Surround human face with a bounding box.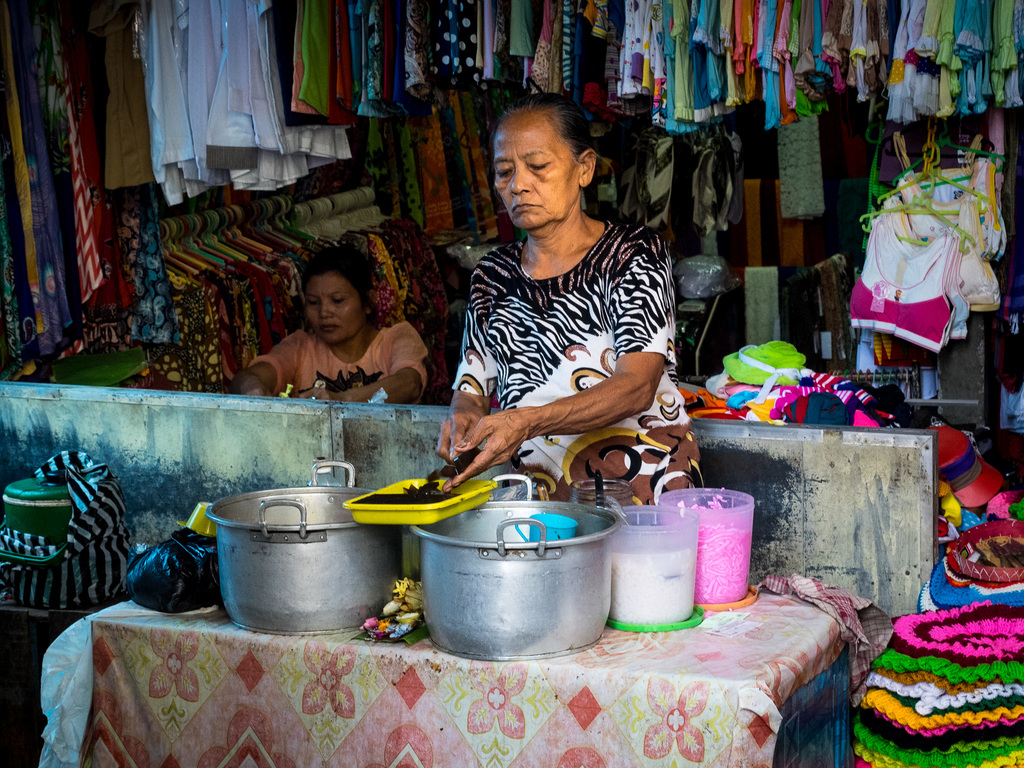
305 276 365 344.
